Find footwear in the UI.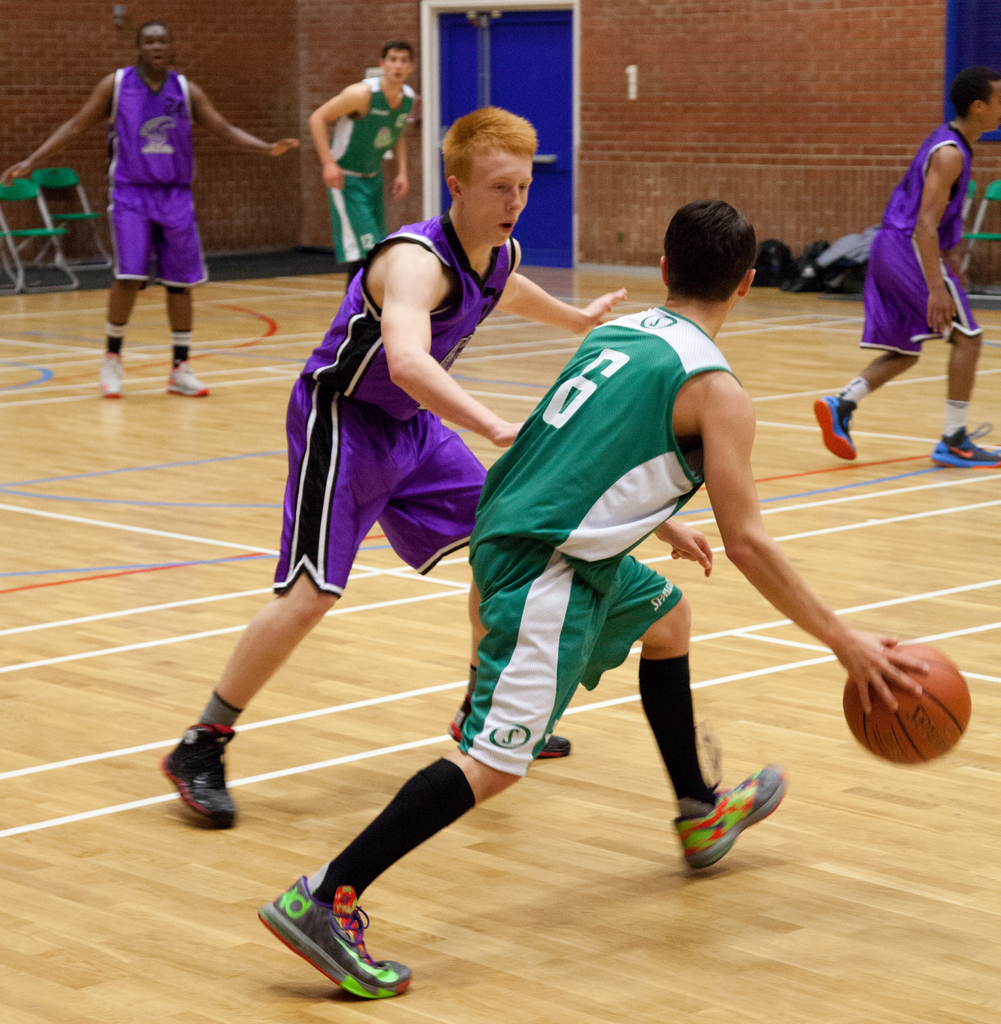
UI element at crop(263, 890, 396, 1000).
